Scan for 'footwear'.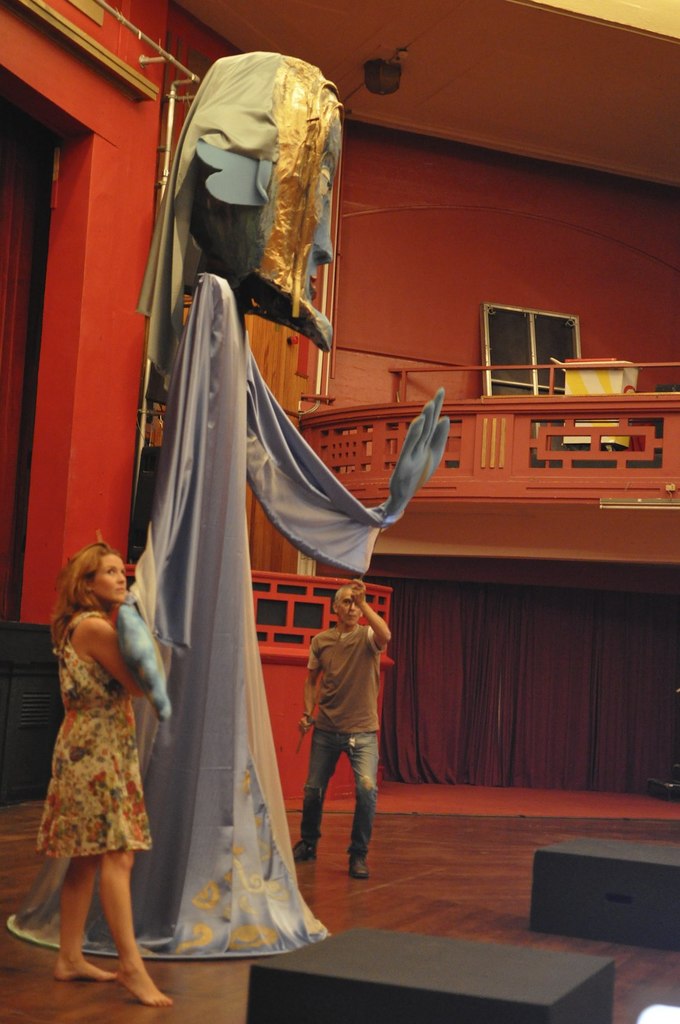
Scan result: x1=350, y1=851, x2=364, y2=881.
